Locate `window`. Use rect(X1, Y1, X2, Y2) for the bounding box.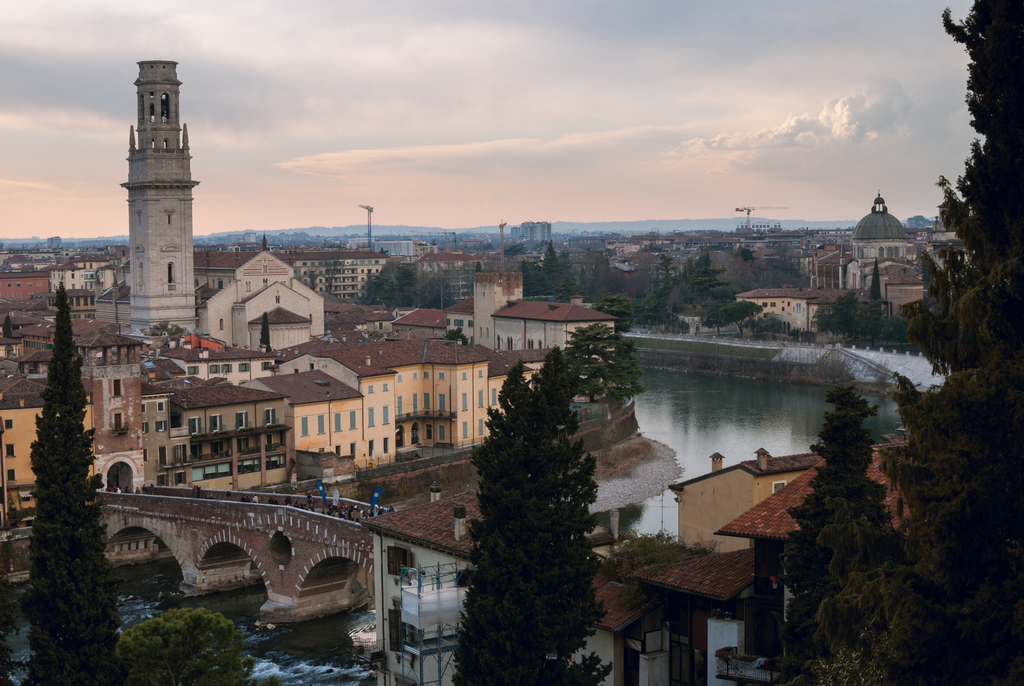
rect(263, 410, 273, 427).
